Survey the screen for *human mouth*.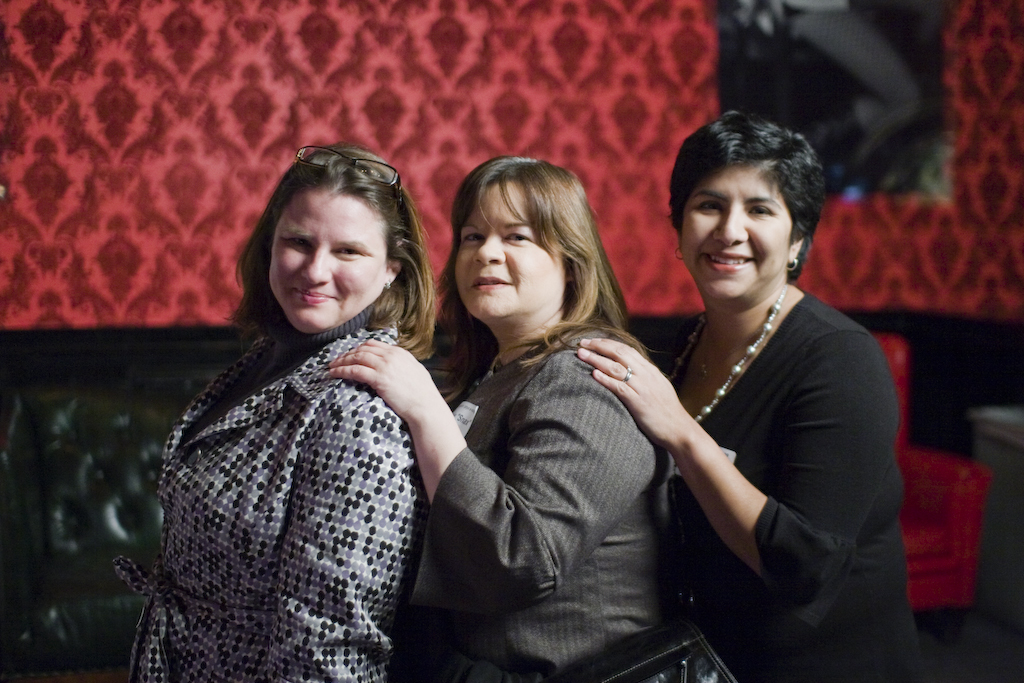
Survey found: pyautogui.locateOnScreen(289, 280, 339, 312).
